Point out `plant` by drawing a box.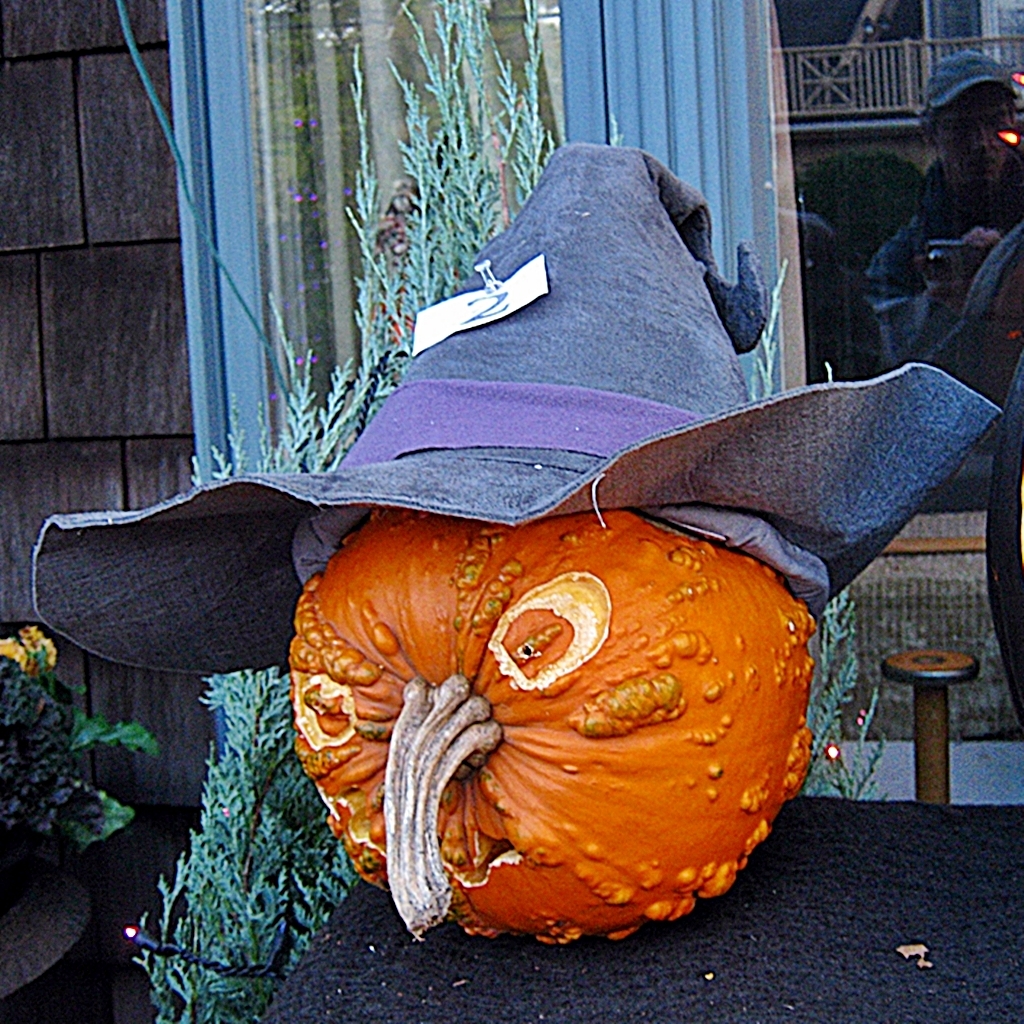
box=[818, 589, 893, 789].
